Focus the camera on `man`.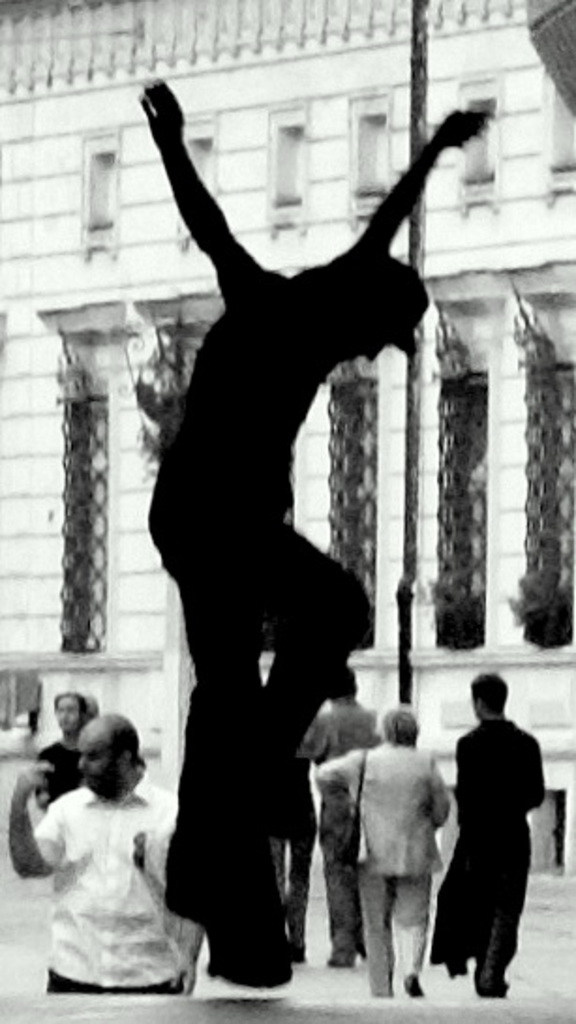
Focus region: locate(8, 711, 186, 994).
